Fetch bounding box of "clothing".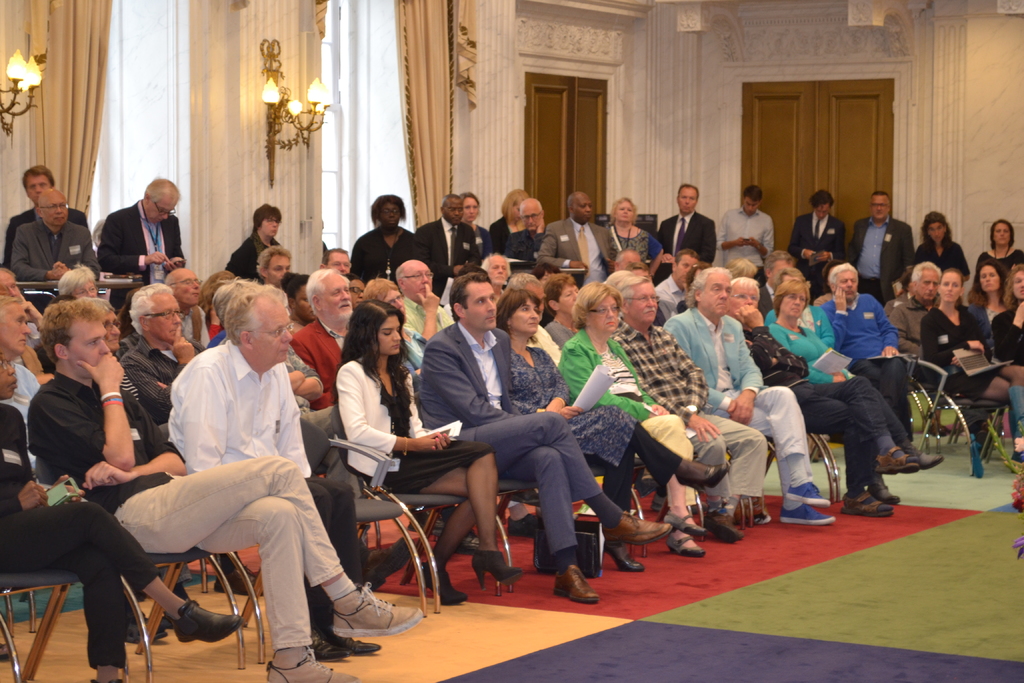
Bbox: select_region(717, 204, 772, 265).
